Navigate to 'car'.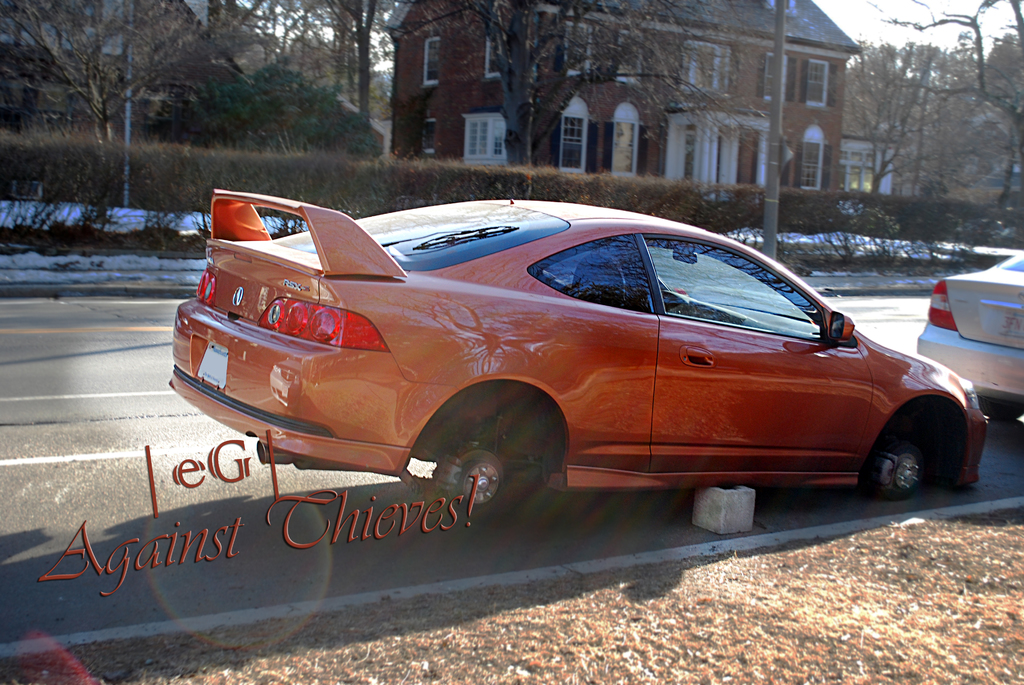
Navigation target: l=917, t=246, r=1023, b=418.
